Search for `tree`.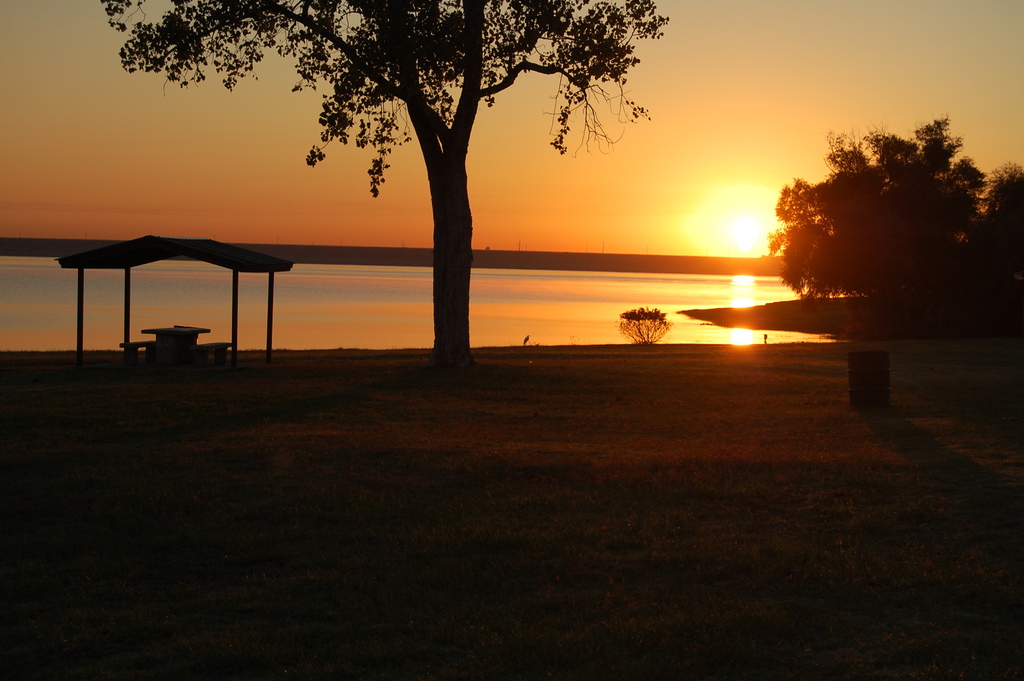
Found at locate(102, 0, 671, 377).
